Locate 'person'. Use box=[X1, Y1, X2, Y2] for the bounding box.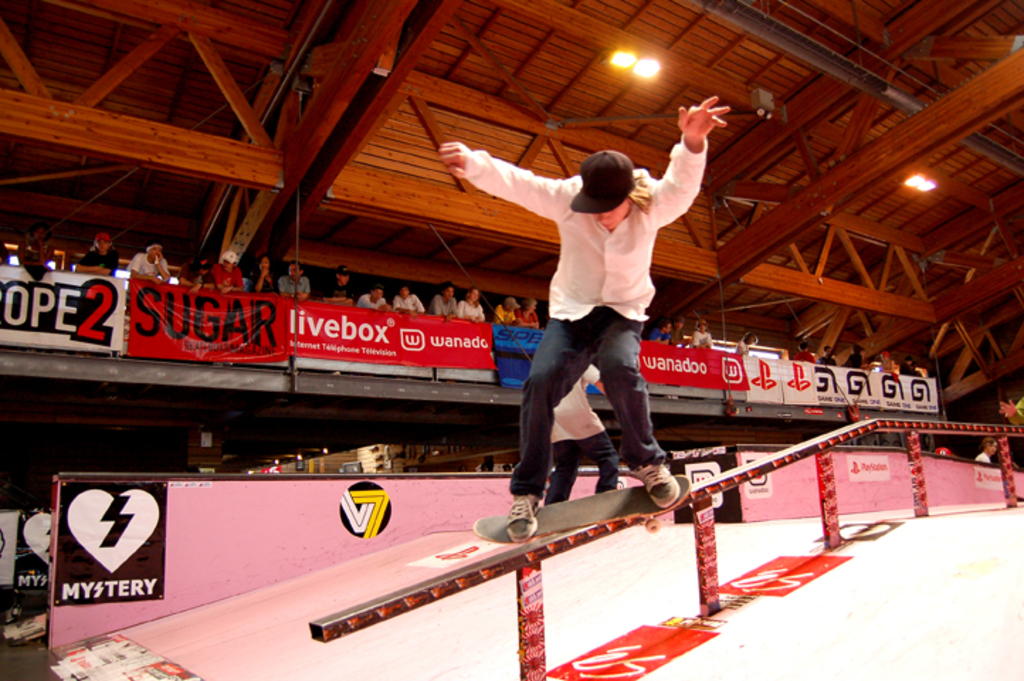
box=[521, 298, 540, 328].
